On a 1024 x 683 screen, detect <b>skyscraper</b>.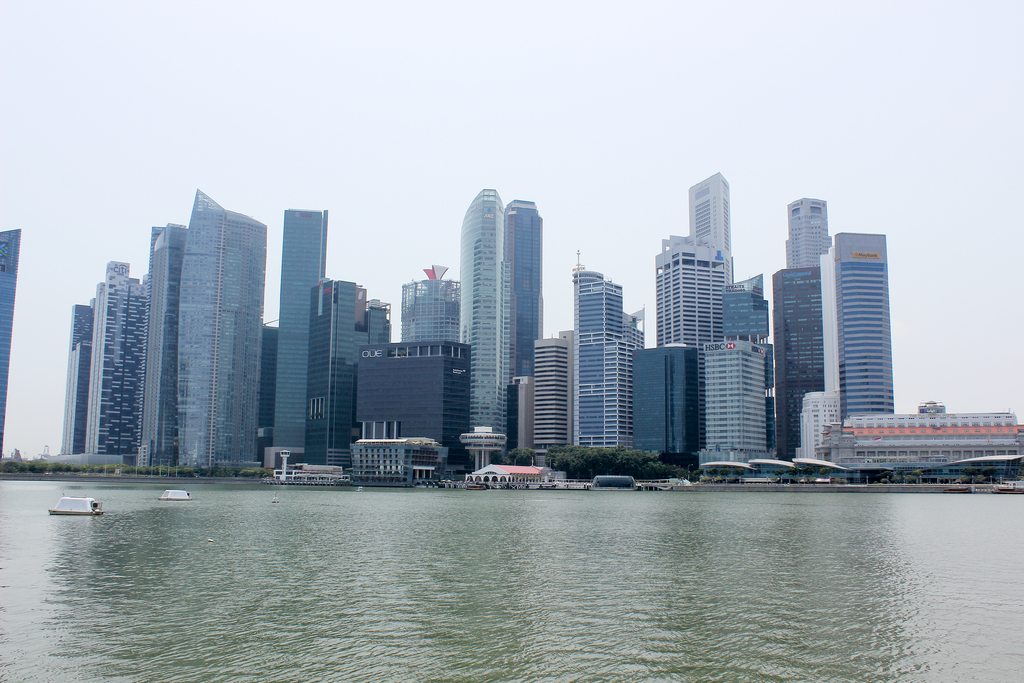
detection(648, 235, 719, 348).
